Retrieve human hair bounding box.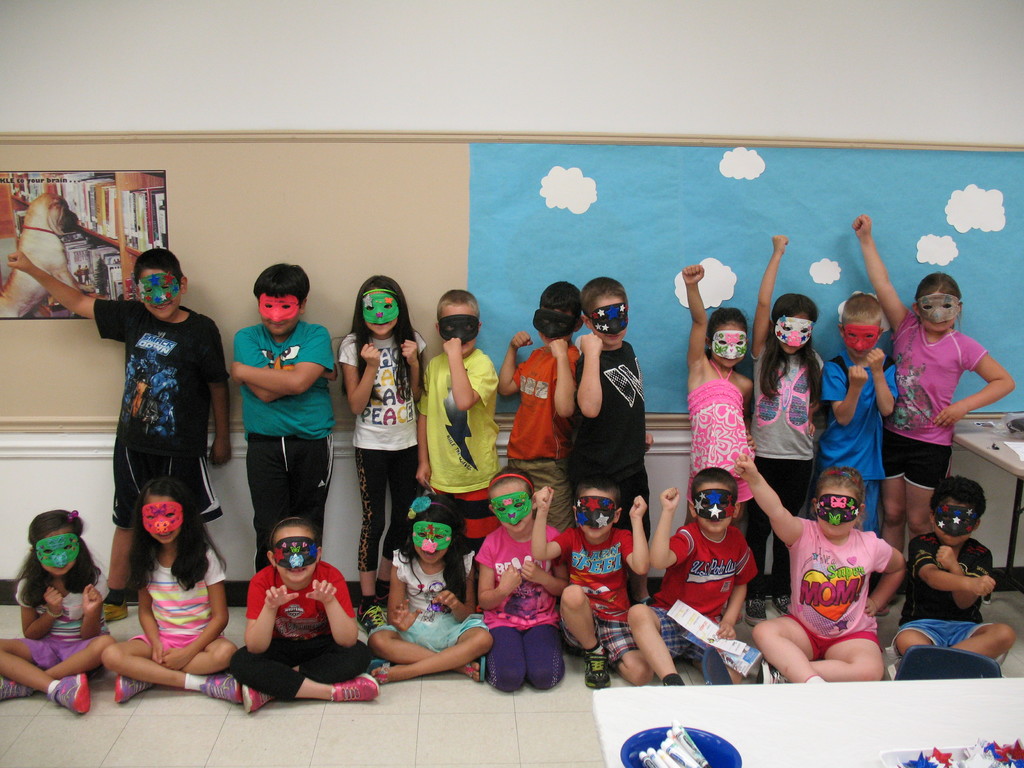
Bounding box: box=[919, 276, 963, 301].
